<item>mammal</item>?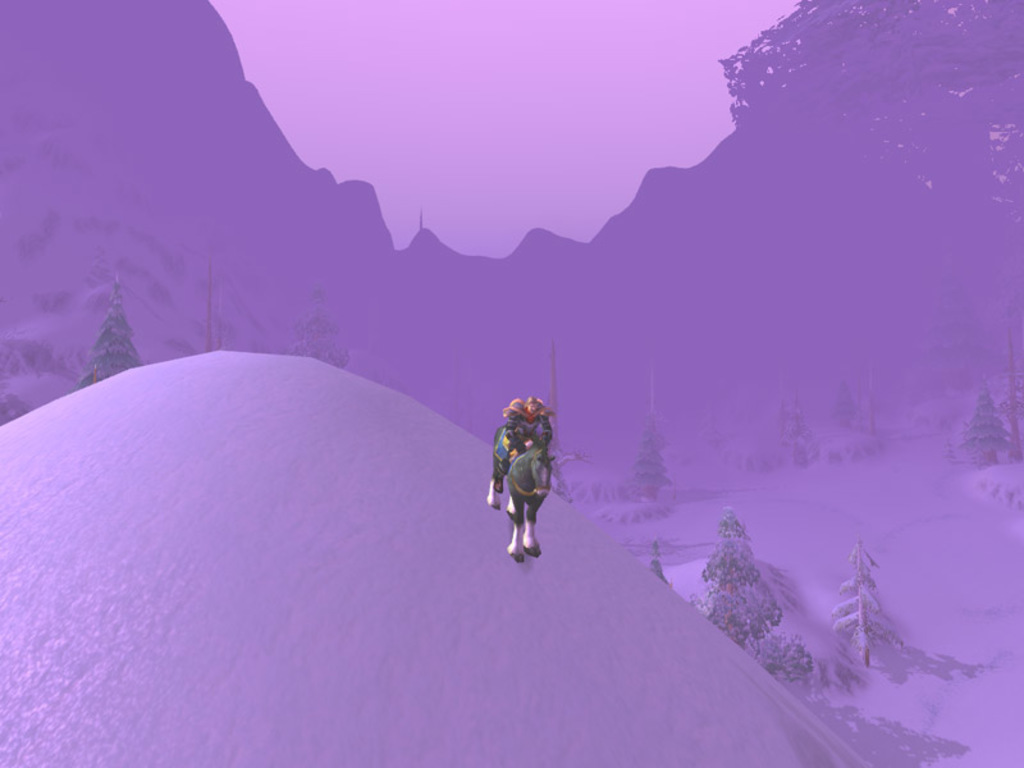
rect(471, 397, 566, 573)
